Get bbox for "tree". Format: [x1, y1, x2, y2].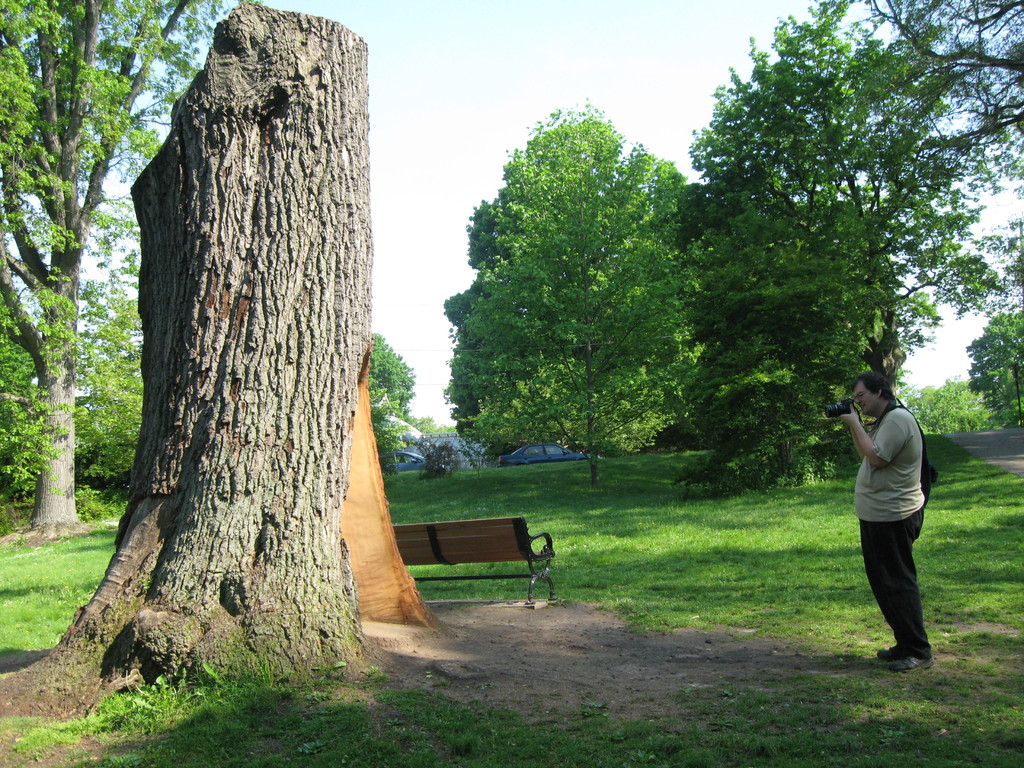
[366, 333, 415, 460].
